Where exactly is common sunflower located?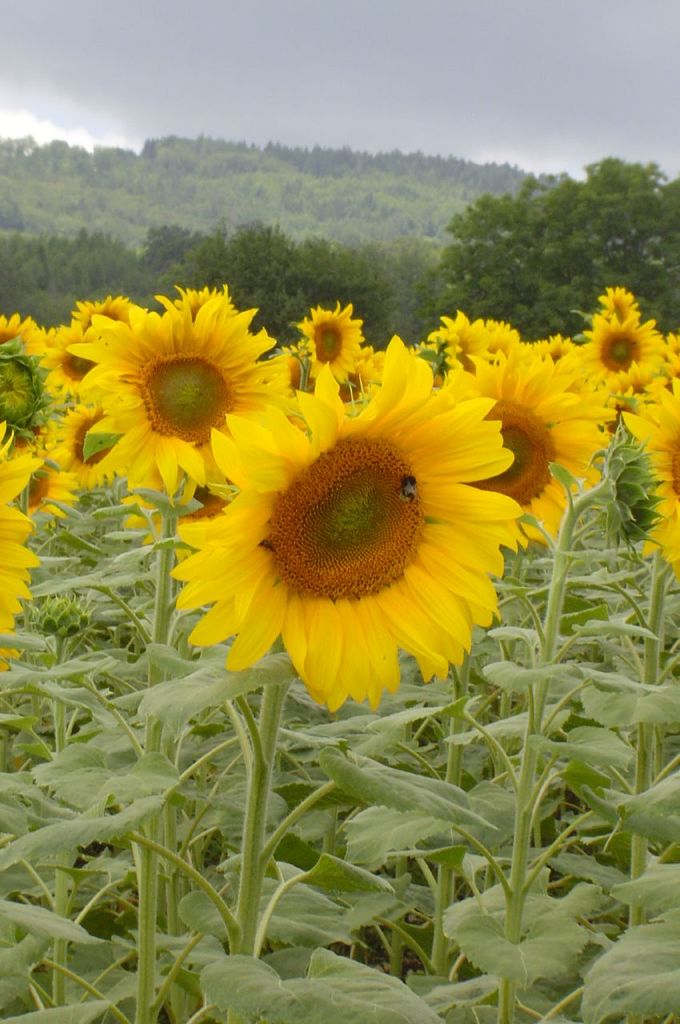
Its bounding box is [622, 383, 679, 559].
